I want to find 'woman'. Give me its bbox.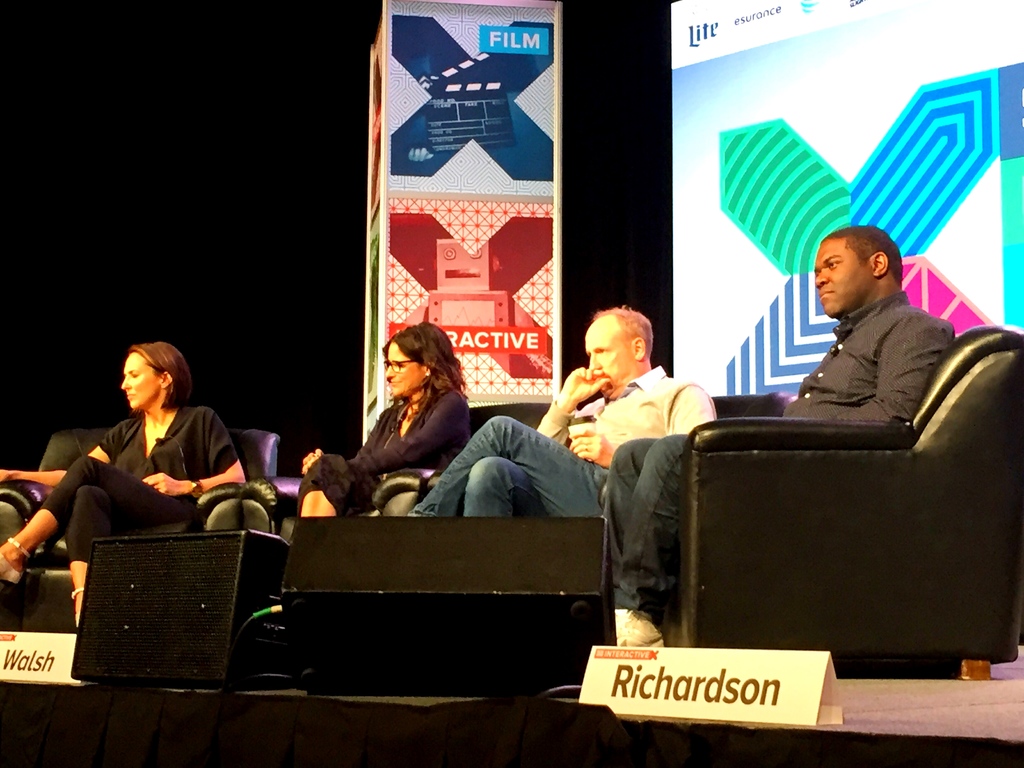
box=[333, 325, 480, 533].
